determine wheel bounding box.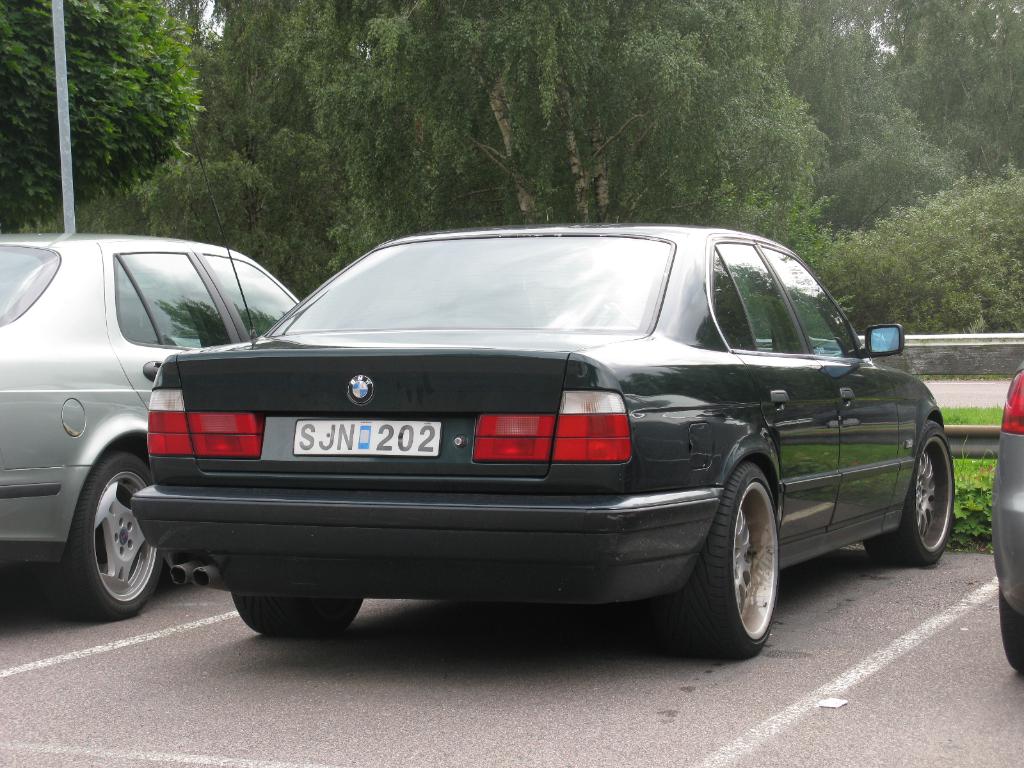
Determined: box=[867, 422, 961, 565].
